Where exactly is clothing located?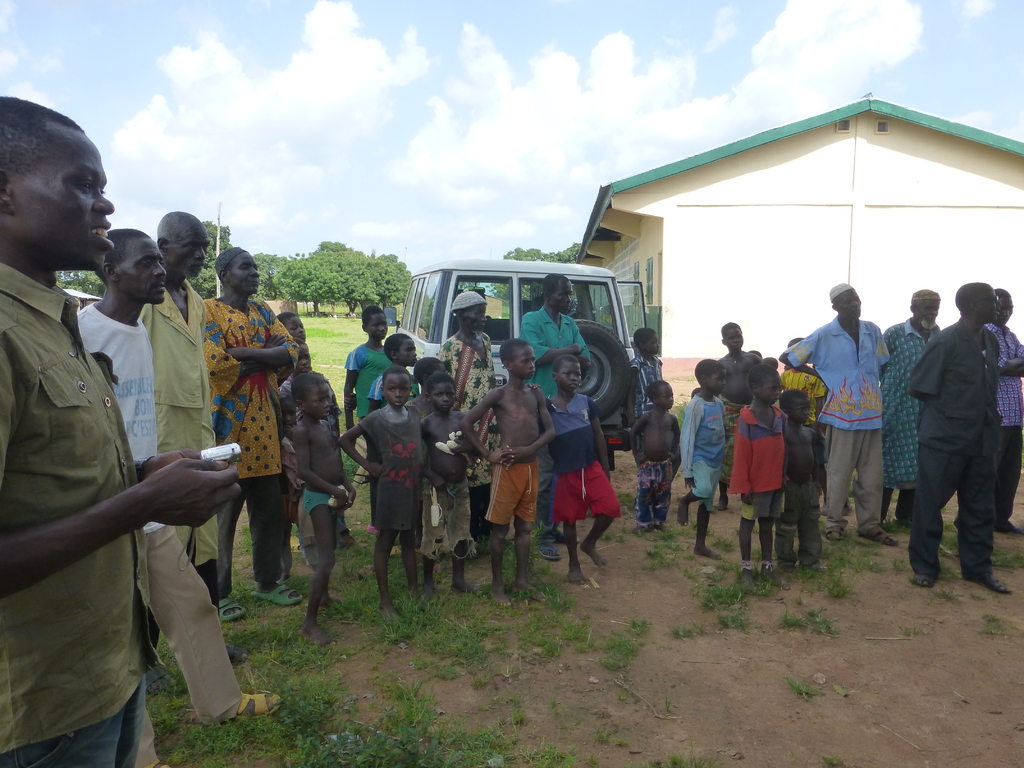
Its bounding box is 150/278/221/579.
